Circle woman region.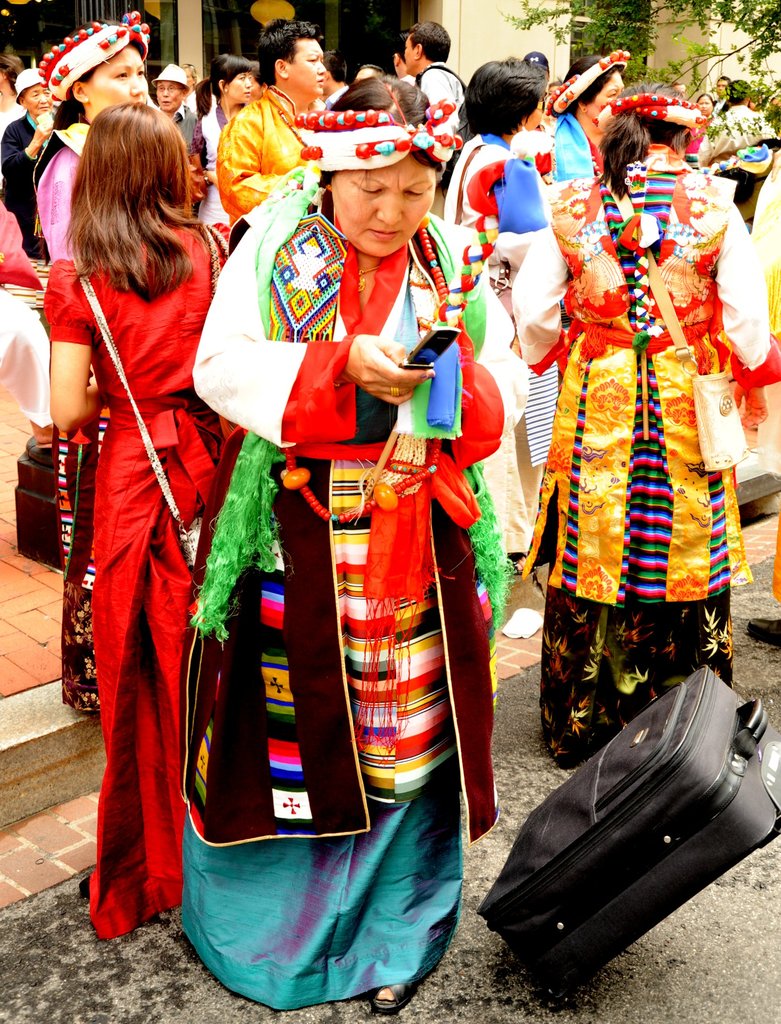
Region: 447 57 557 566.
